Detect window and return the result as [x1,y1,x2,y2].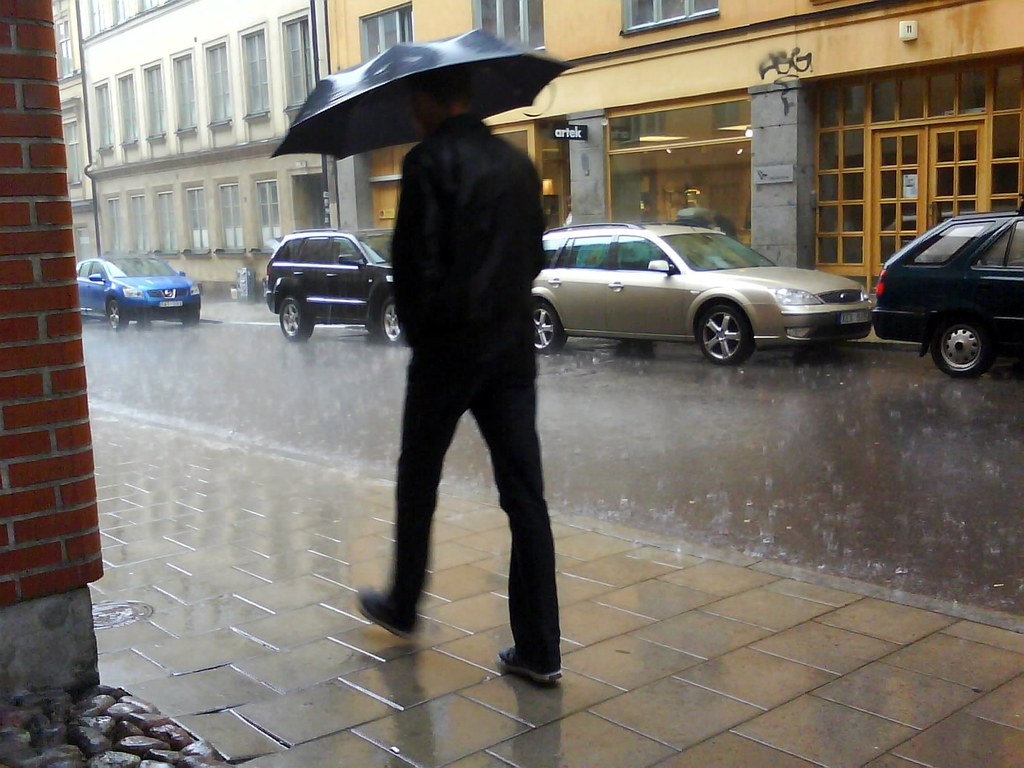
[52,0,71,15].
